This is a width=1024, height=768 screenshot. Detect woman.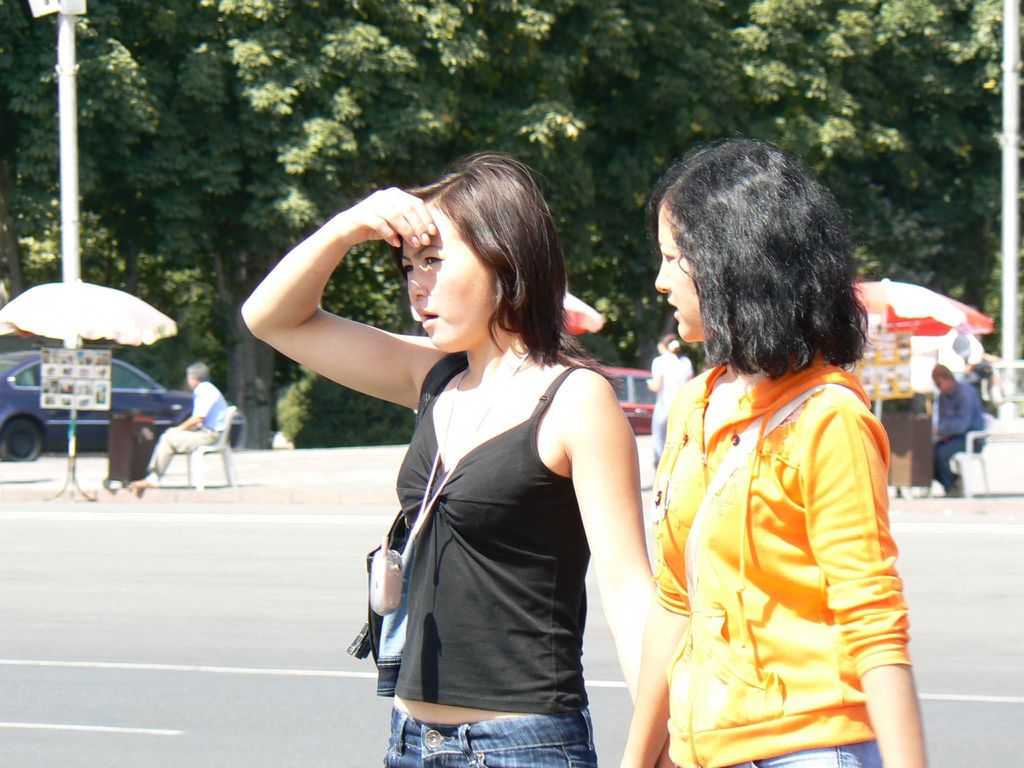
340, 158, 644, 767.
